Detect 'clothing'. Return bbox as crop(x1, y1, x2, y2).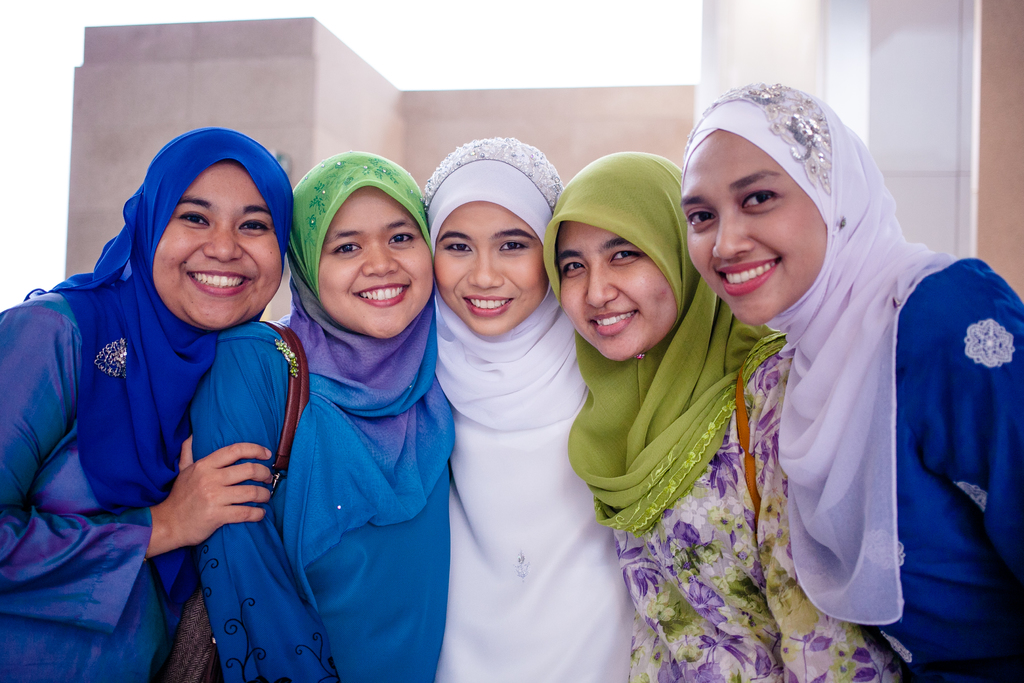
crop(676, 74, 1023, 682).
